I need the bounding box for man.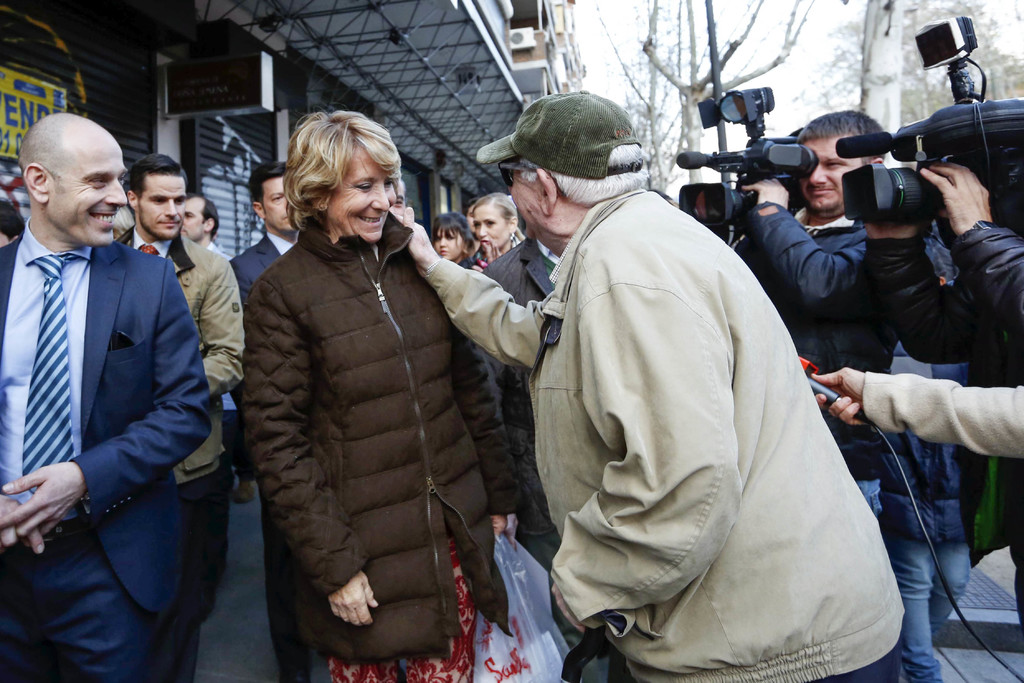
Here it is: (734, 113, 884, 527).
